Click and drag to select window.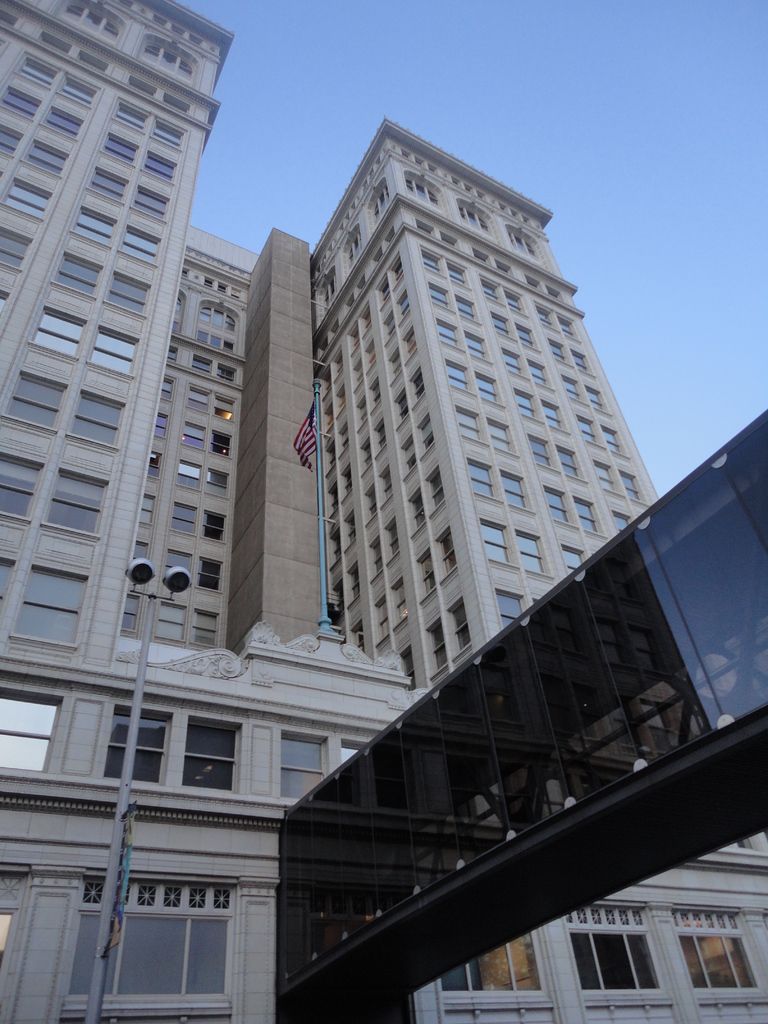
Selection: Rect(554, 444, 589, 483).
